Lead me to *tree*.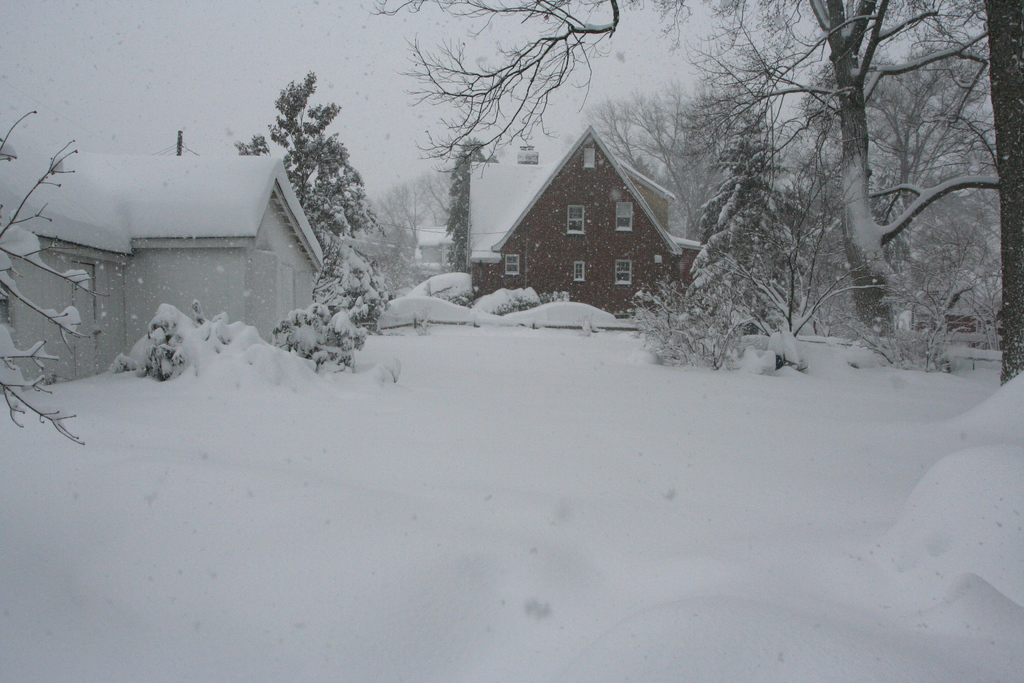
Lead to bbox=(232, 68, 379, 370).
